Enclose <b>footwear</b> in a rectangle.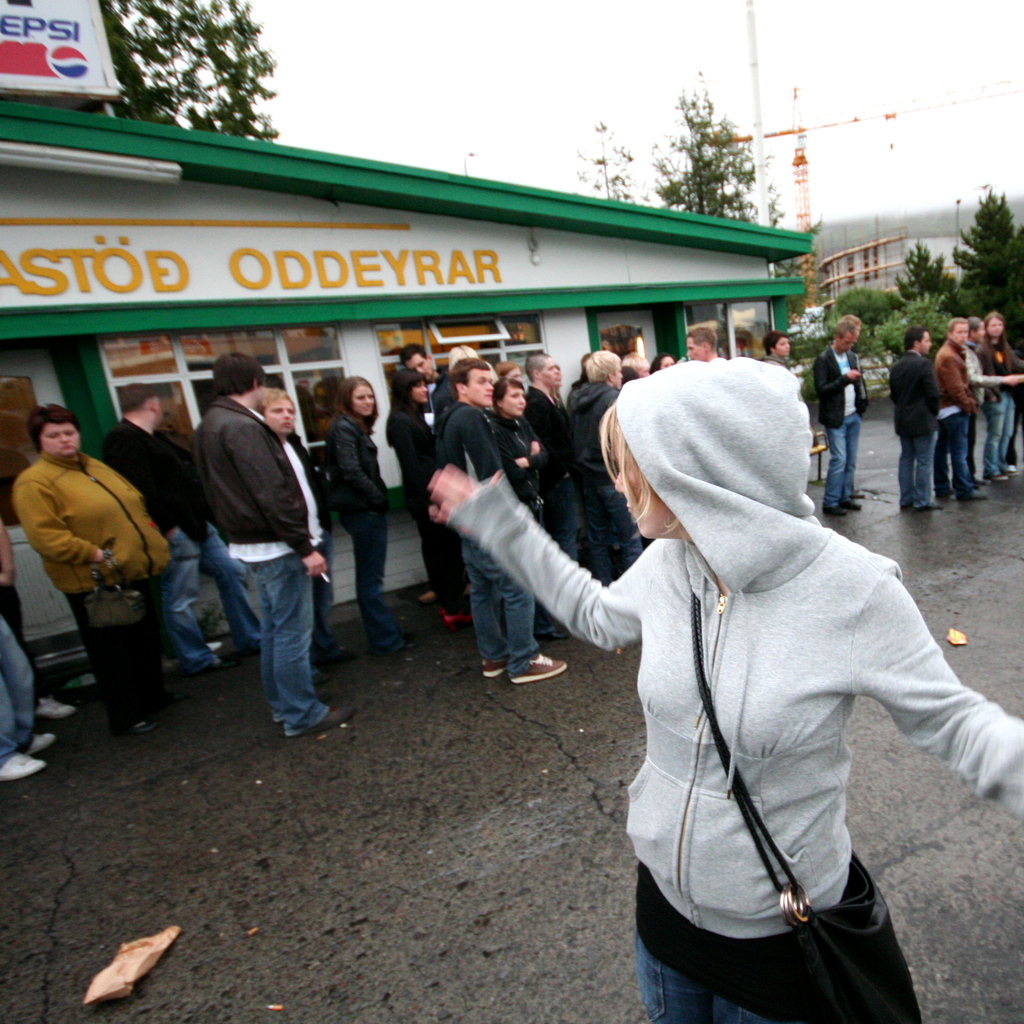
{"left": 898, "top": 483, "right": 914, "bottom": 511}.
